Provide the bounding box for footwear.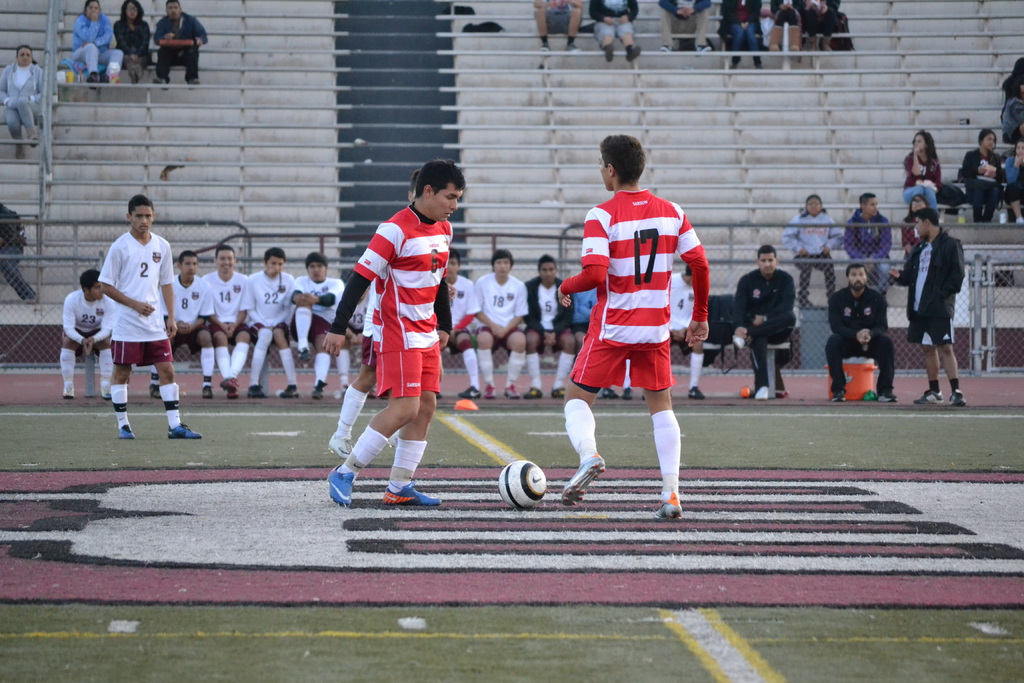
{"left": 604, "top": 389, "right": 617, "bottom": 399}.
